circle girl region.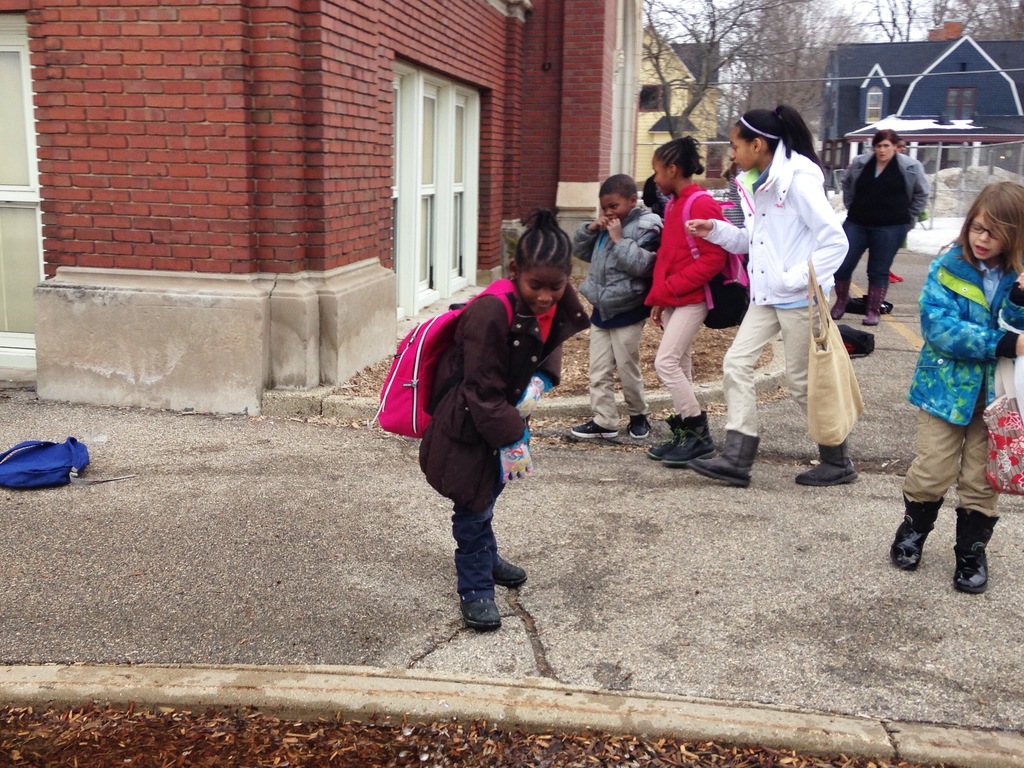
Region: x1=417, y1=208, x2=590, y2=626.
